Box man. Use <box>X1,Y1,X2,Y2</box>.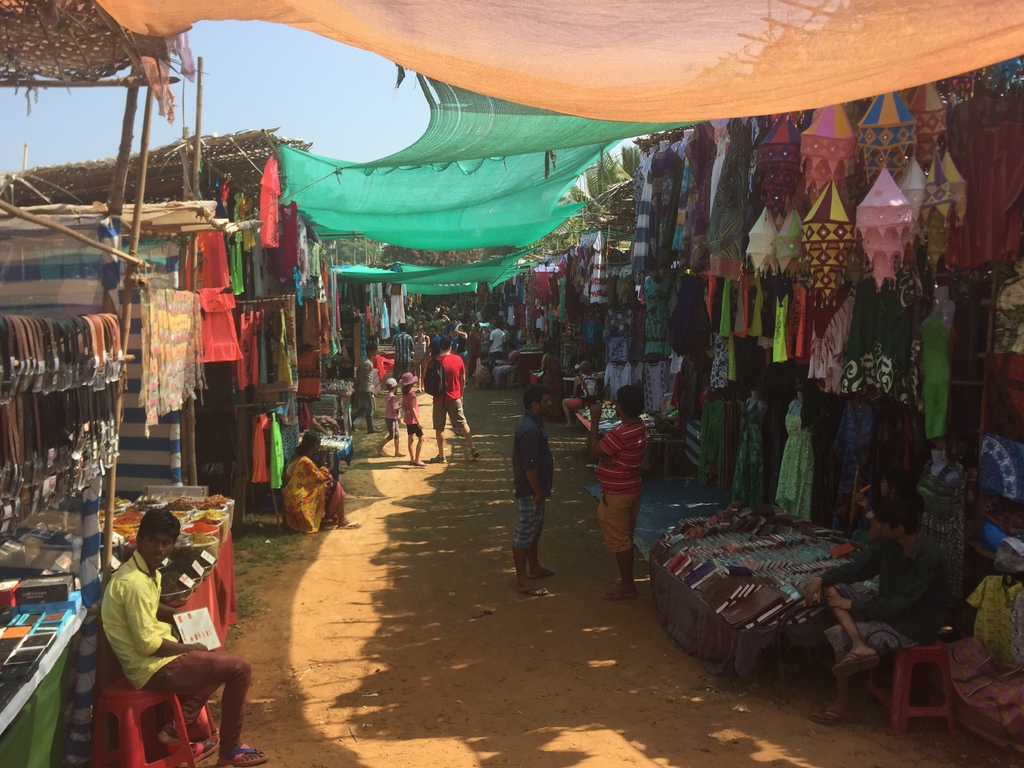
<box>89,516,256,767</box>.
